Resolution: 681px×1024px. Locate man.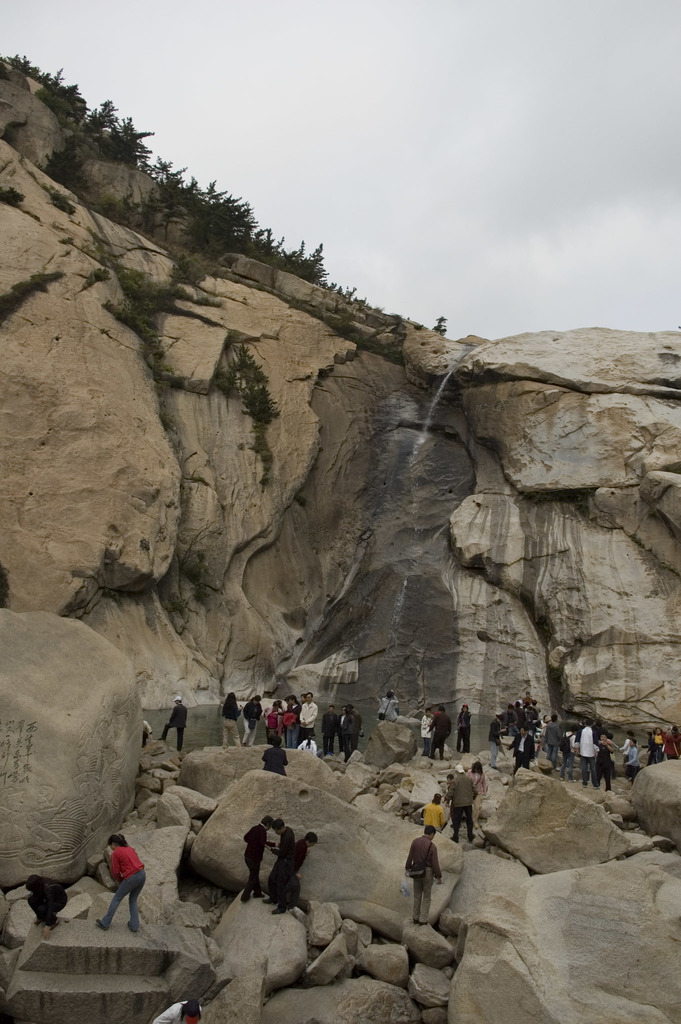
crop(266, 815, 296, 874).
